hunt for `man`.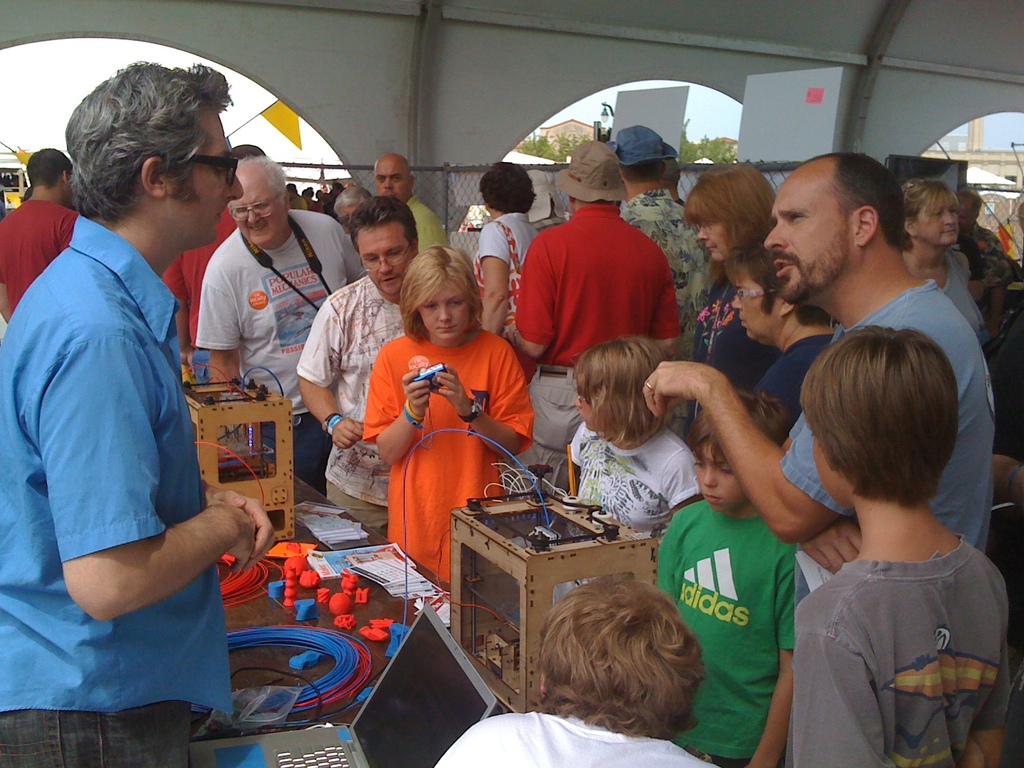
Hunted down at box=[196, 157, 365, 495].
